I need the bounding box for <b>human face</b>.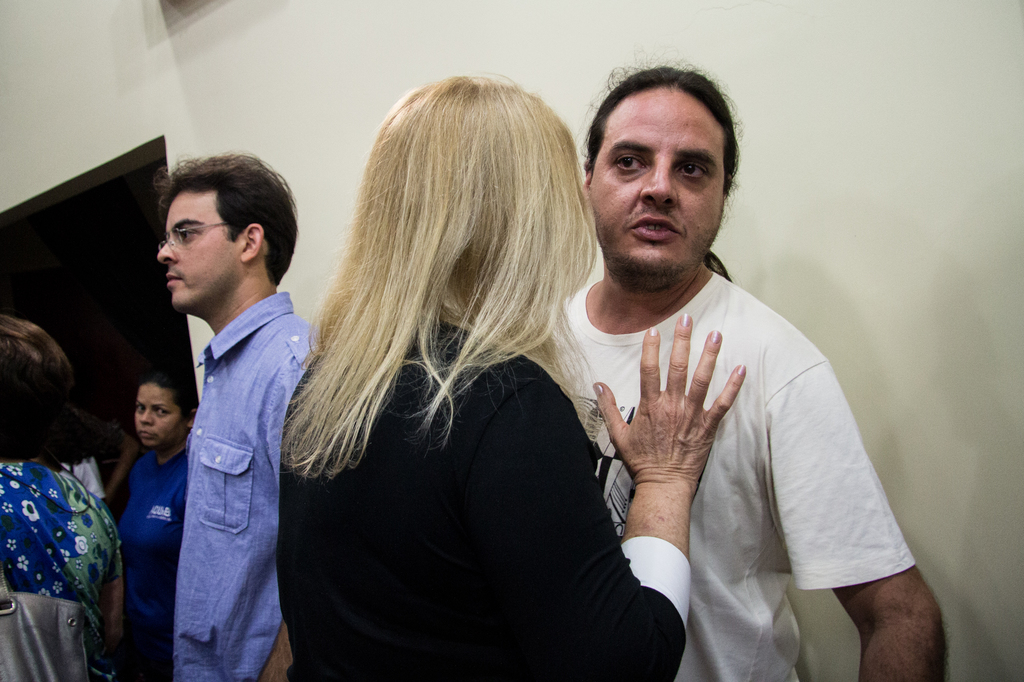
Here it is: bbox=[134, 379, 179, 438].
